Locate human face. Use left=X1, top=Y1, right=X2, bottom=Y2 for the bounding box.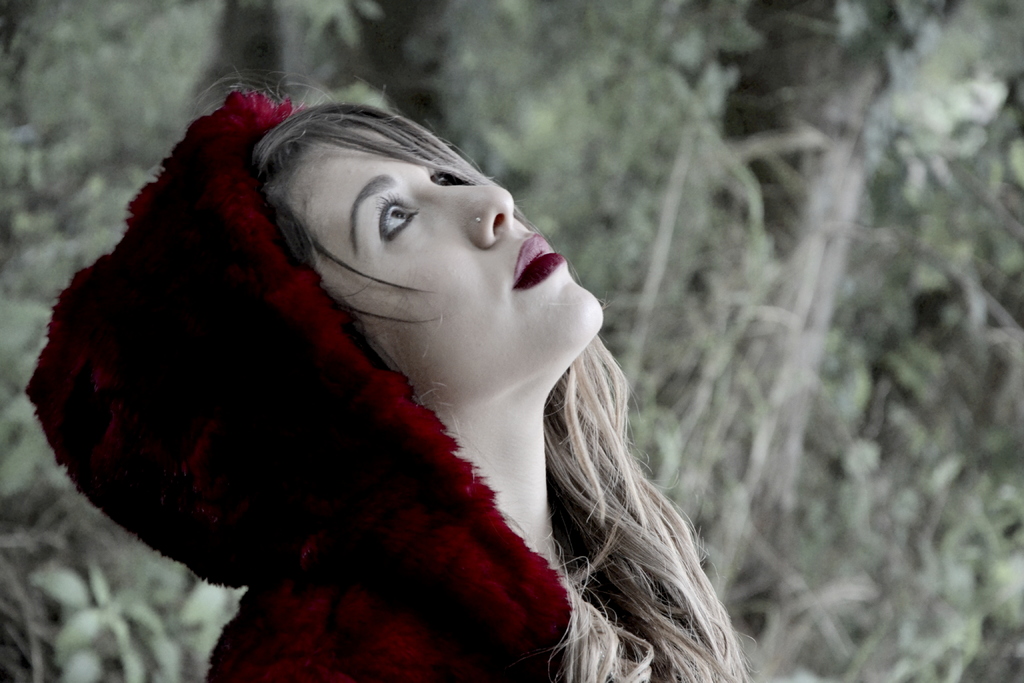
left=285, top=127, right=607, bottom=404.
